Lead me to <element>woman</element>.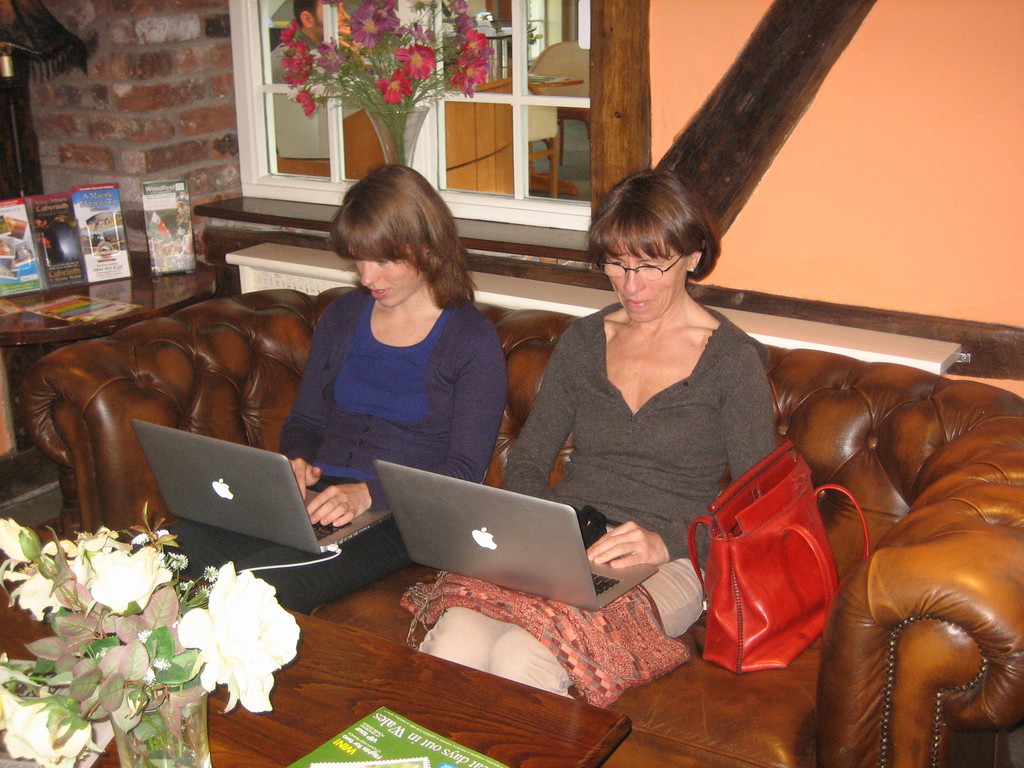
Lead to rect(418, 166, 776, 699).
